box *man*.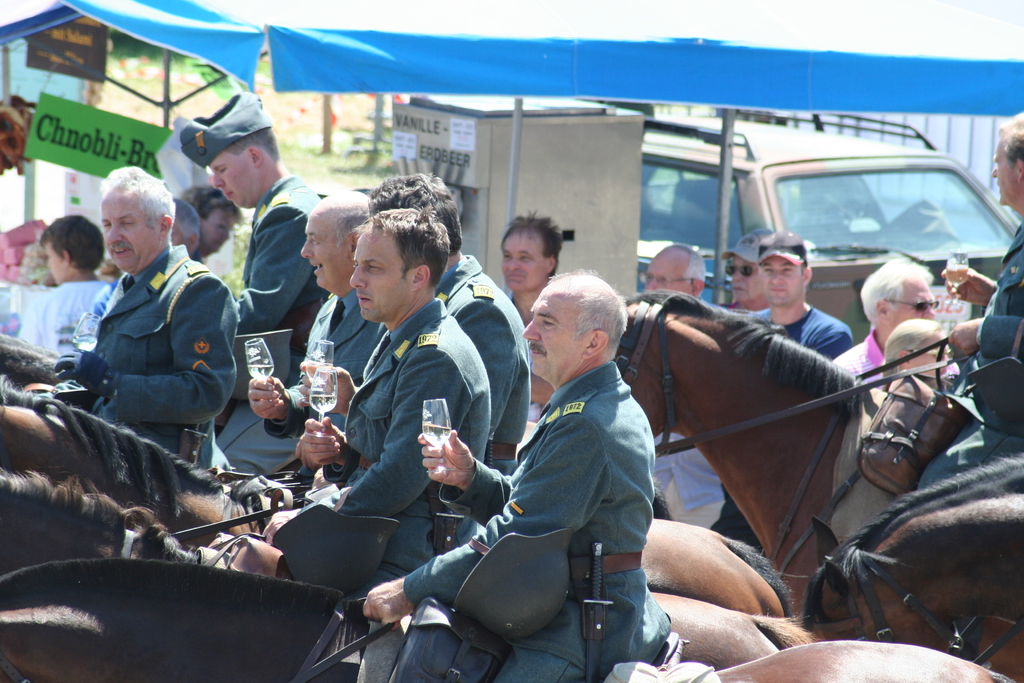
[left=185, top=83, right=342, bottom=472].
